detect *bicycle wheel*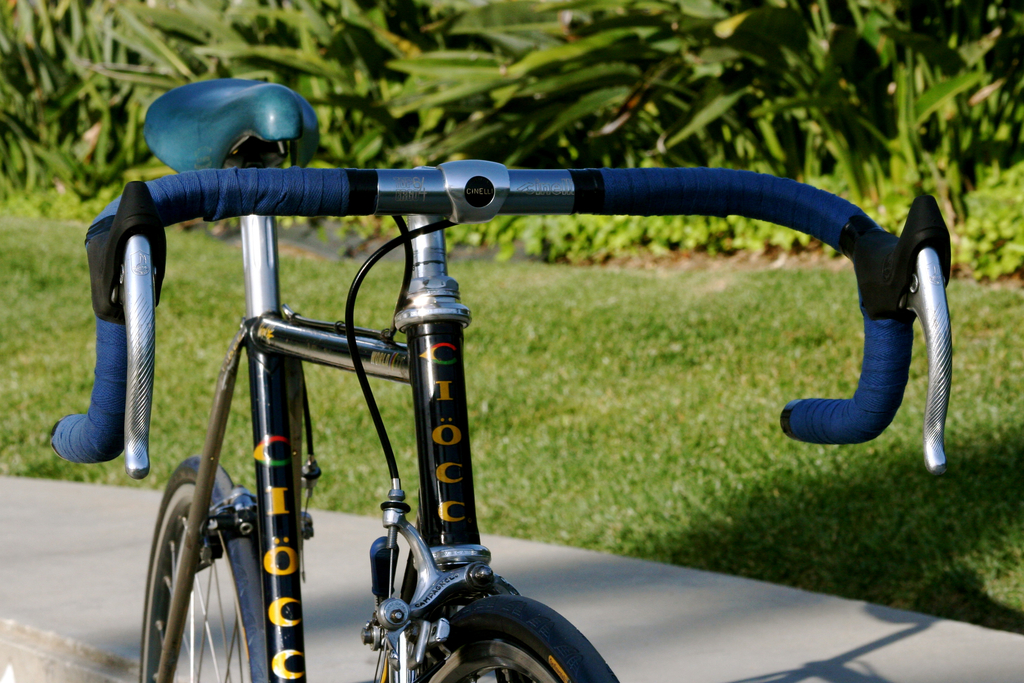
[left=440, top=597, right=621, bottom=682]
